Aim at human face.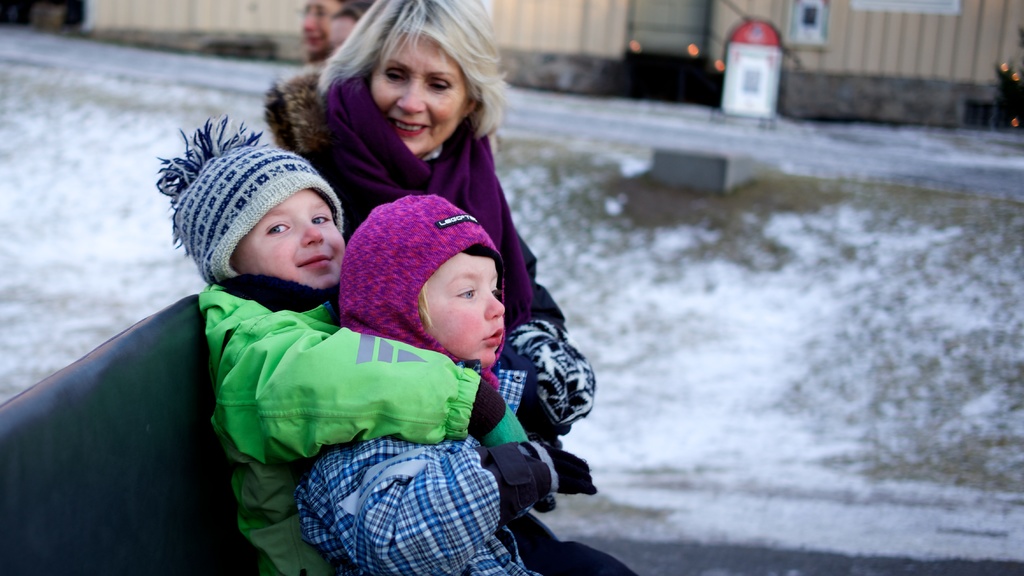
Aimed at [x1=300, y1=0, x2=334, y2=63].
